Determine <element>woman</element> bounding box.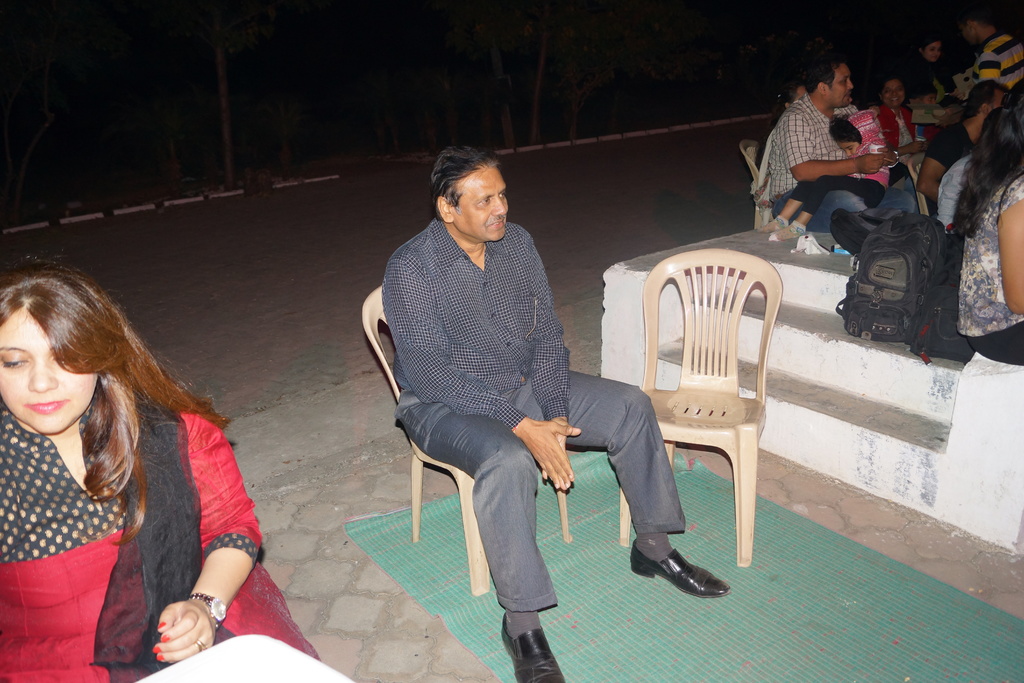
Determined: (left=0, top=249, right=269, bottom=668).
